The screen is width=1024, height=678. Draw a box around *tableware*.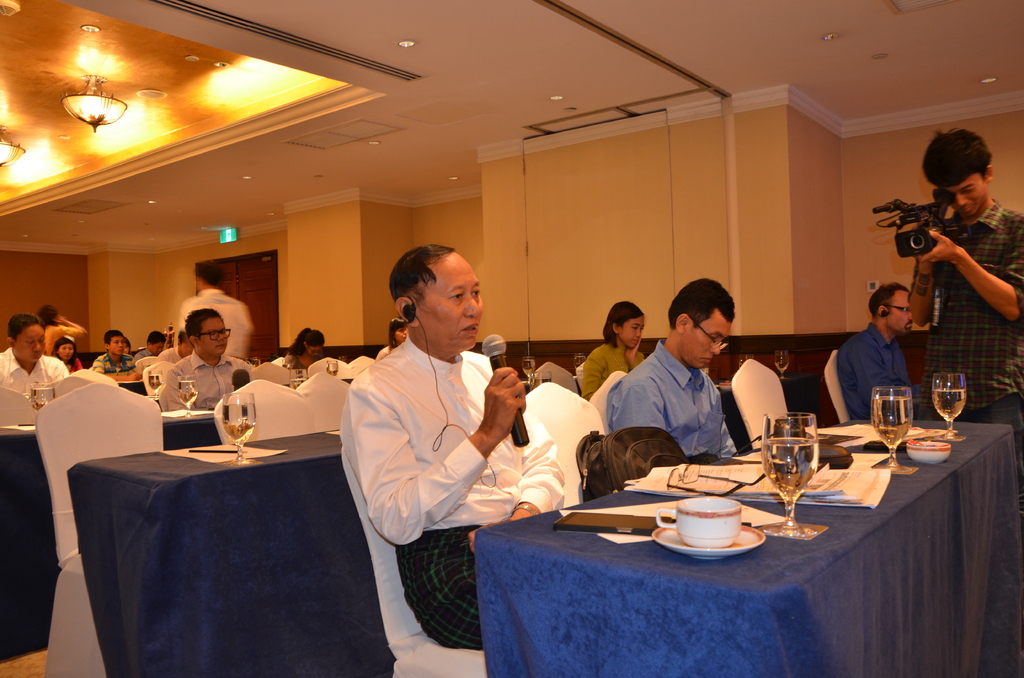
x1=716, y1=380, x2=737, y2=393.
